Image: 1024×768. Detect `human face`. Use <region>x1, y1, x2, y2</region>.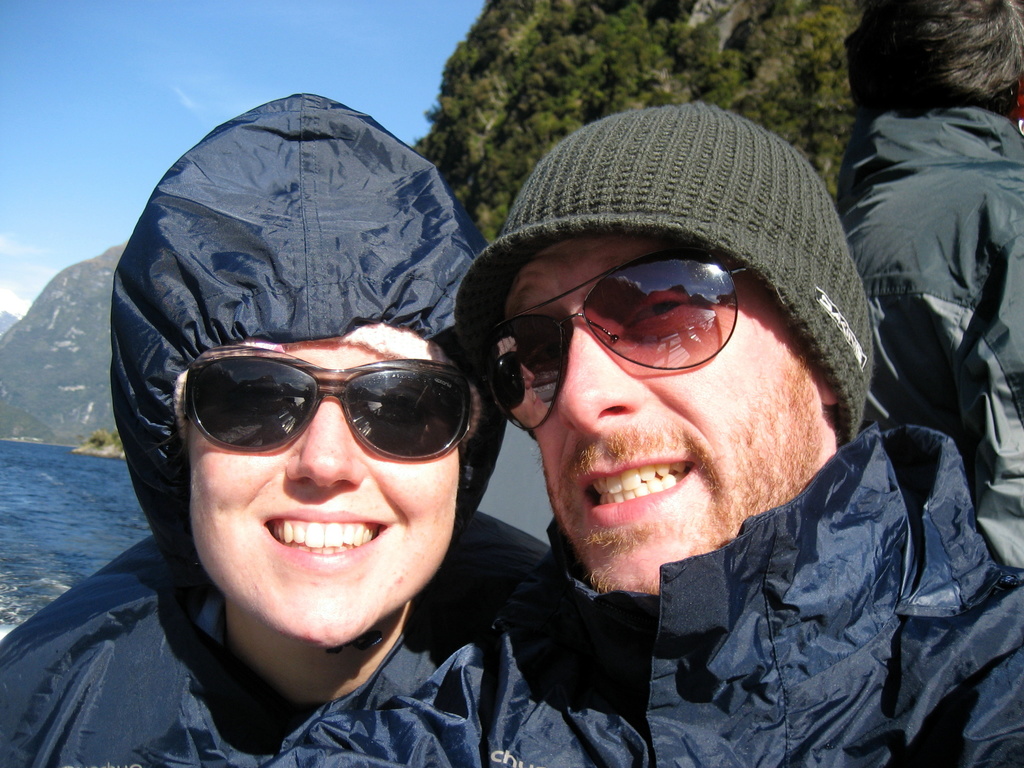
<region>191, 330, 460, 647</region>.
